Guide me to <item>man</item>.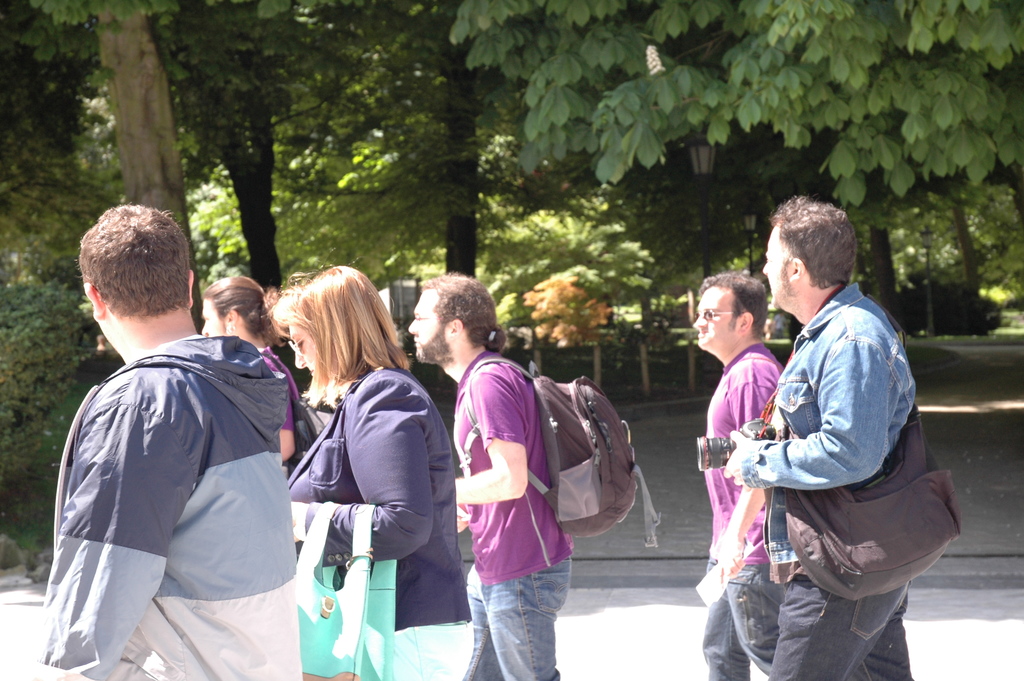
Guidance: BBox(701, 268, 784, 680).
